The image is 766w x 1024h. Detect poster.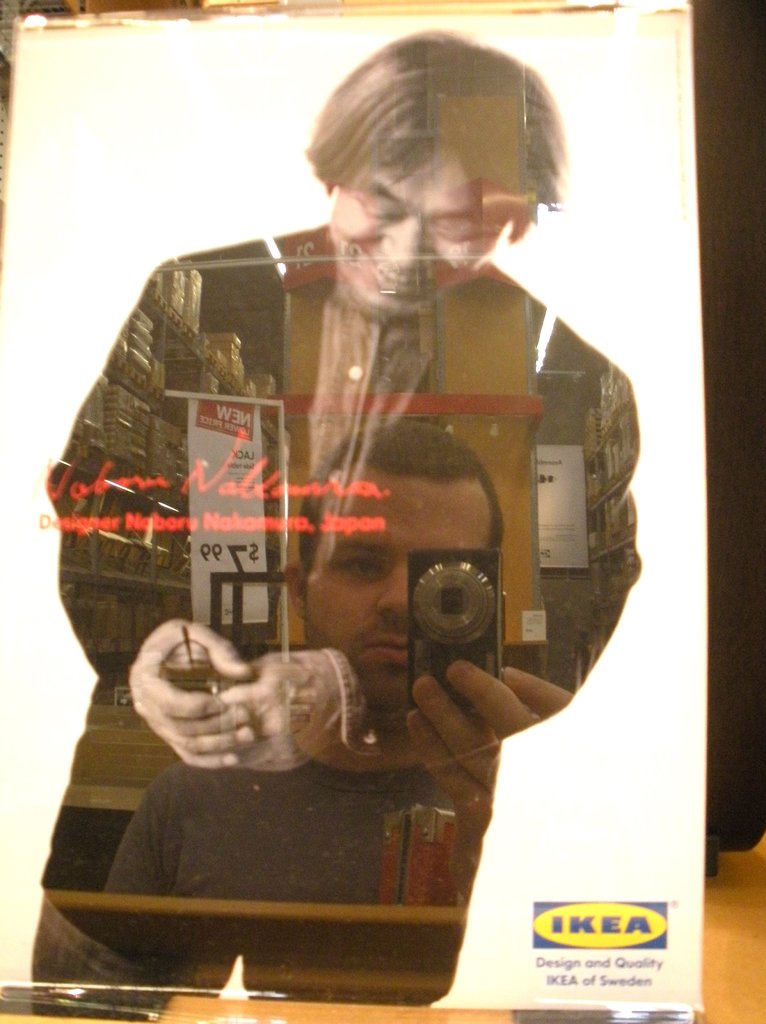
Detection: x1=0, y1=0, x2=709, y2=1014.
